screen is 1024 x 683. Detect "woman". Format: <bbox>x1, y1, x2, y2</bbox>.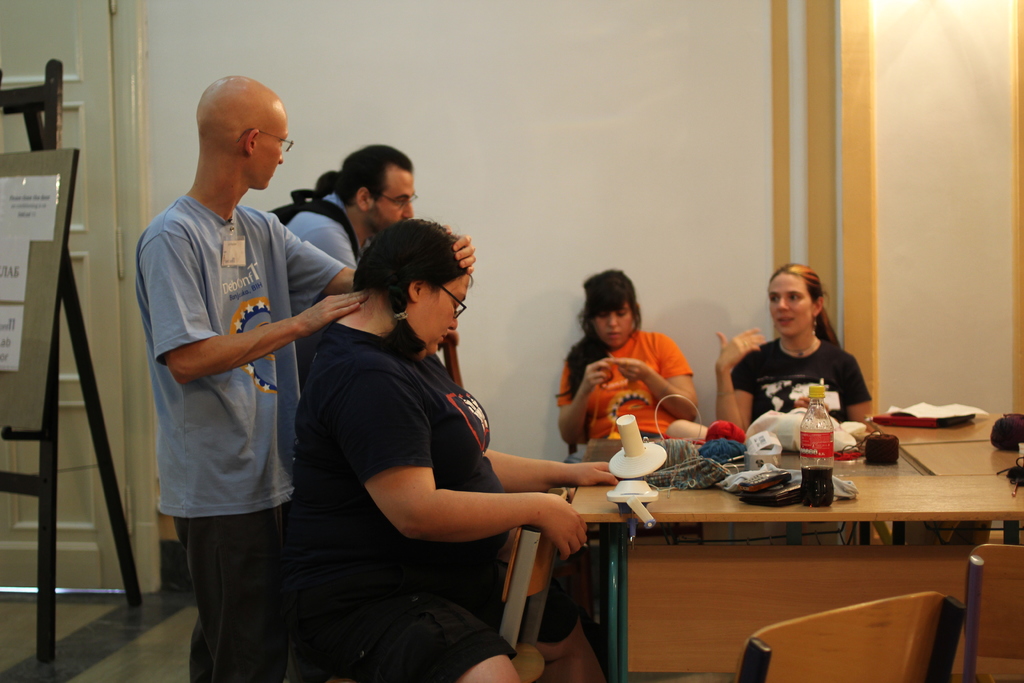
<bbox>289, 215, 616, 682</bbox>.
